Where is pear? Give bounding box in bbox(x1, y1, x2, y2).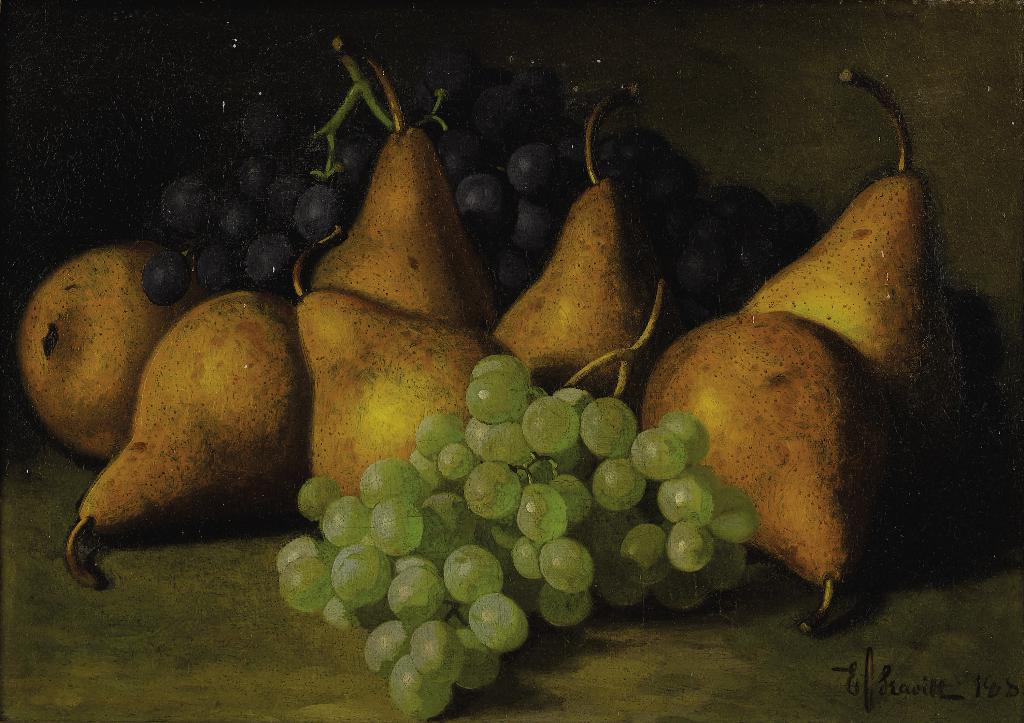
bbox(10, 239, 220, 463).
